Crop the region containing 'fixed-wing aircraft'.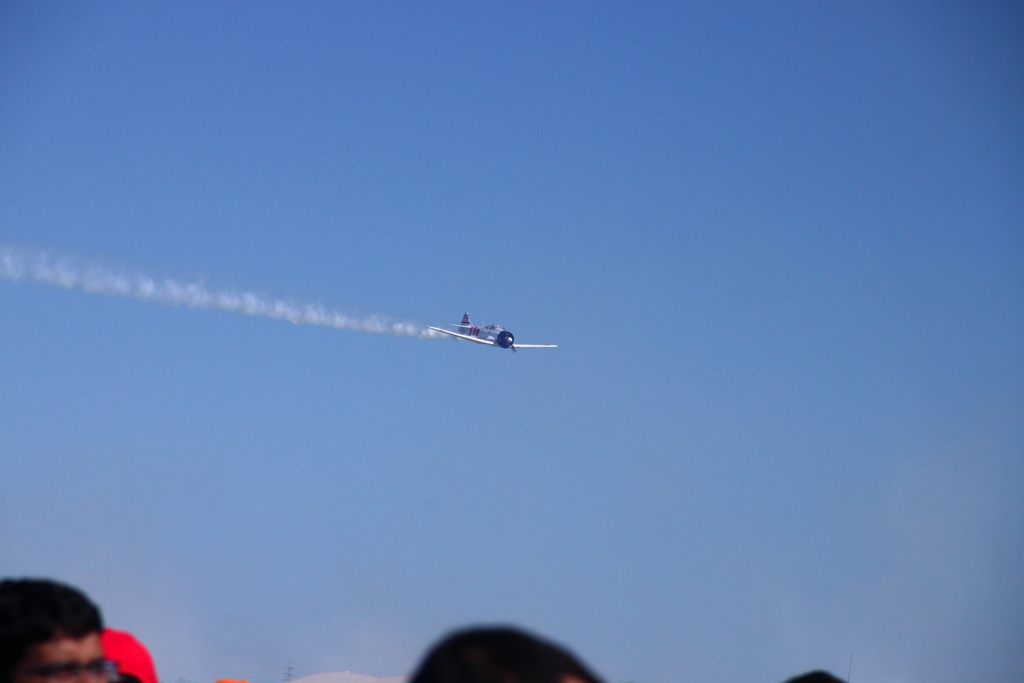
Crop region: <box>424,309,555,357</box>.
